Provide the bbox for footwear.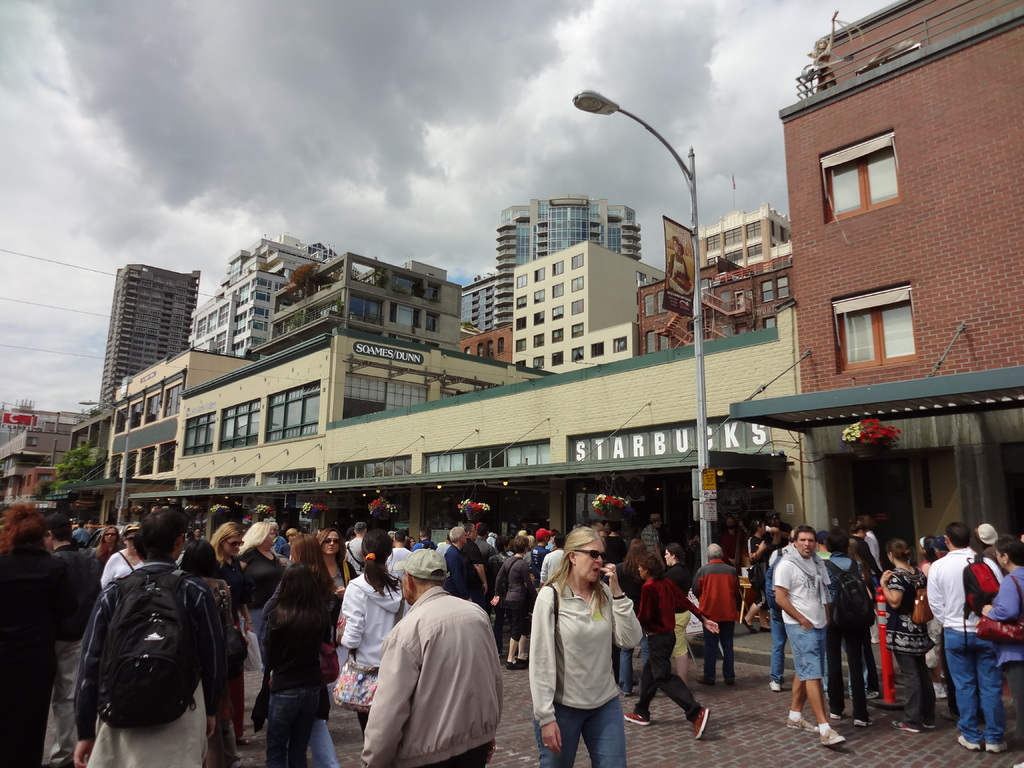
(x1=517, y1=657, x2=529, y2=667).
